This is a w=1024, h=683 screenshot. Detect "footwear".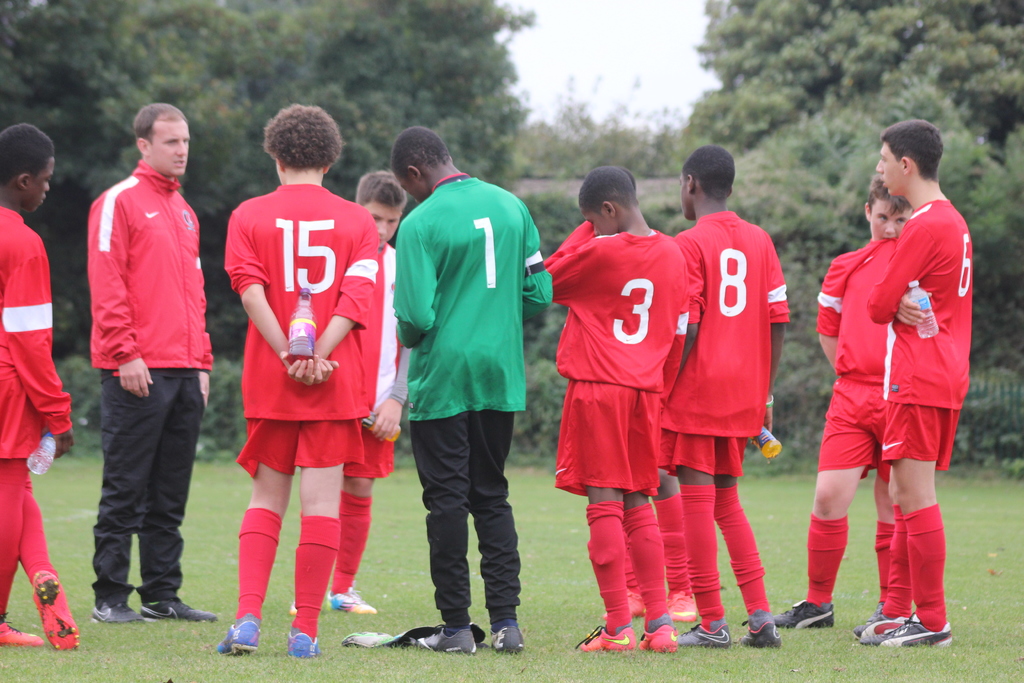
pyautogui.locateOnScreen(326, 582, 383, 613).
